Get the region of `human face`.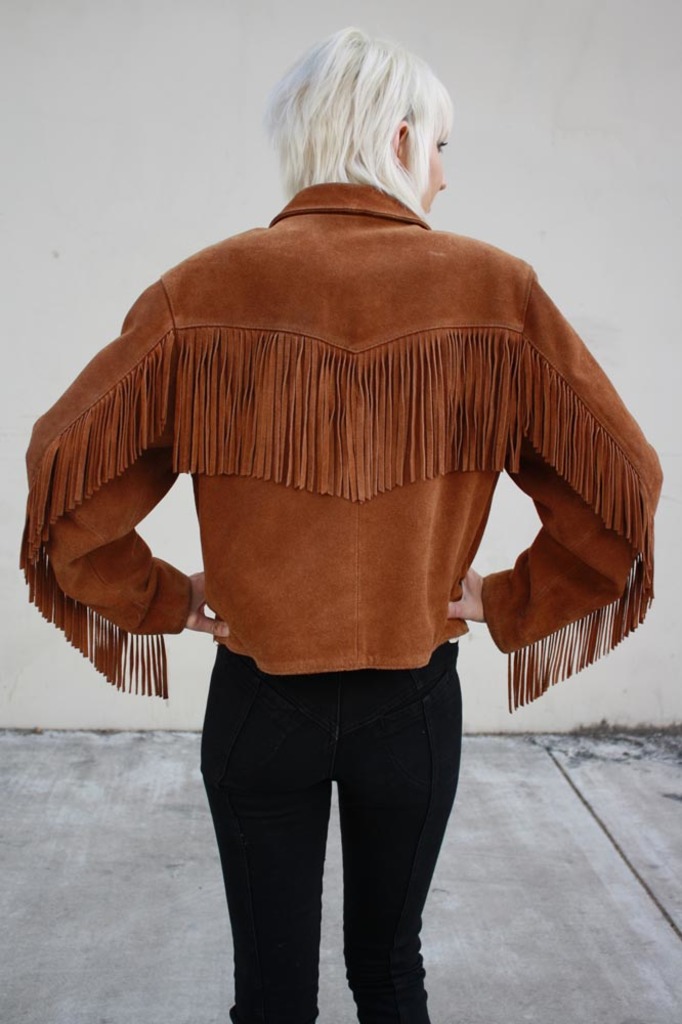
<box>401,125,447,219</box>.
